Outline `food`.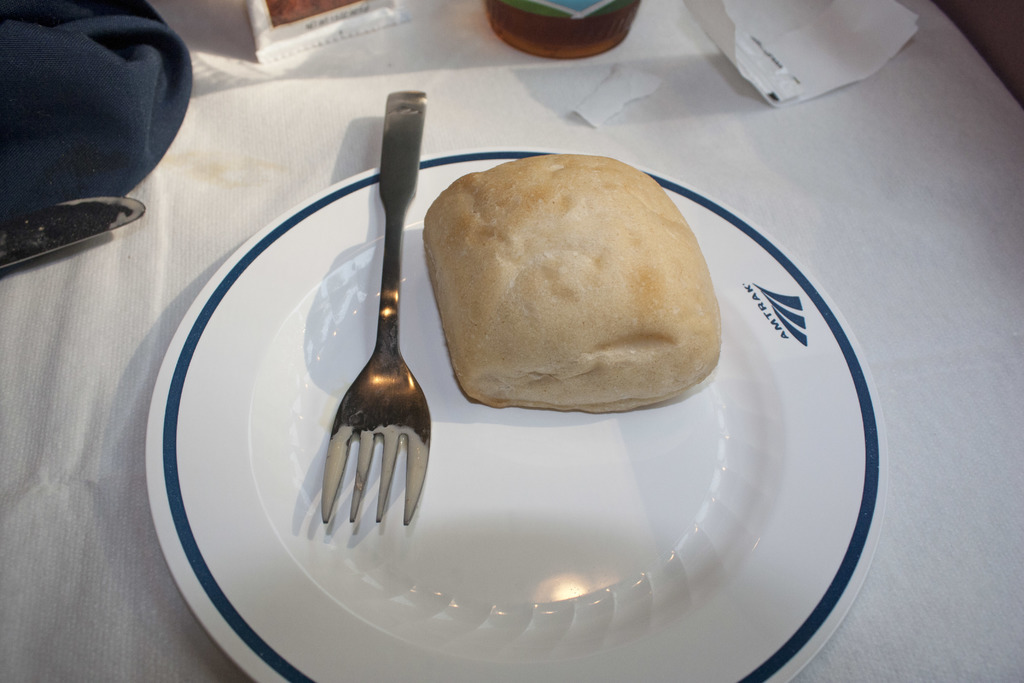
Outline: [410, 149, 714, 413].
